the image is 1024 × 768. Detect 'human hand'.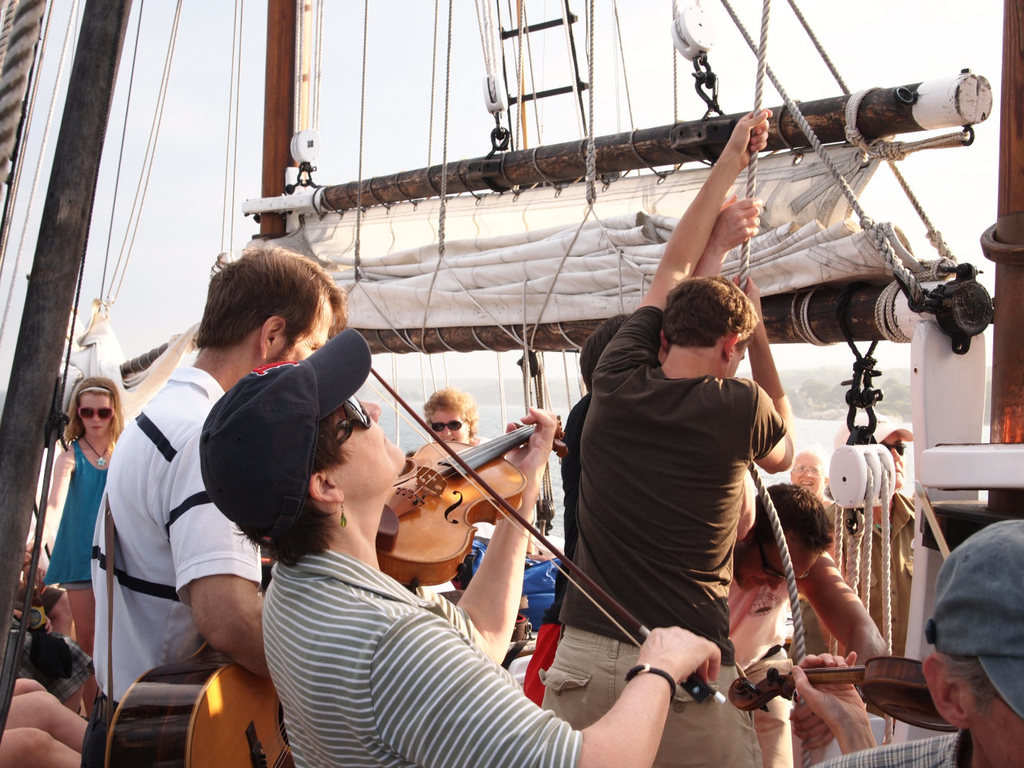
Detection: BBox(791, 649, 858, 730).
